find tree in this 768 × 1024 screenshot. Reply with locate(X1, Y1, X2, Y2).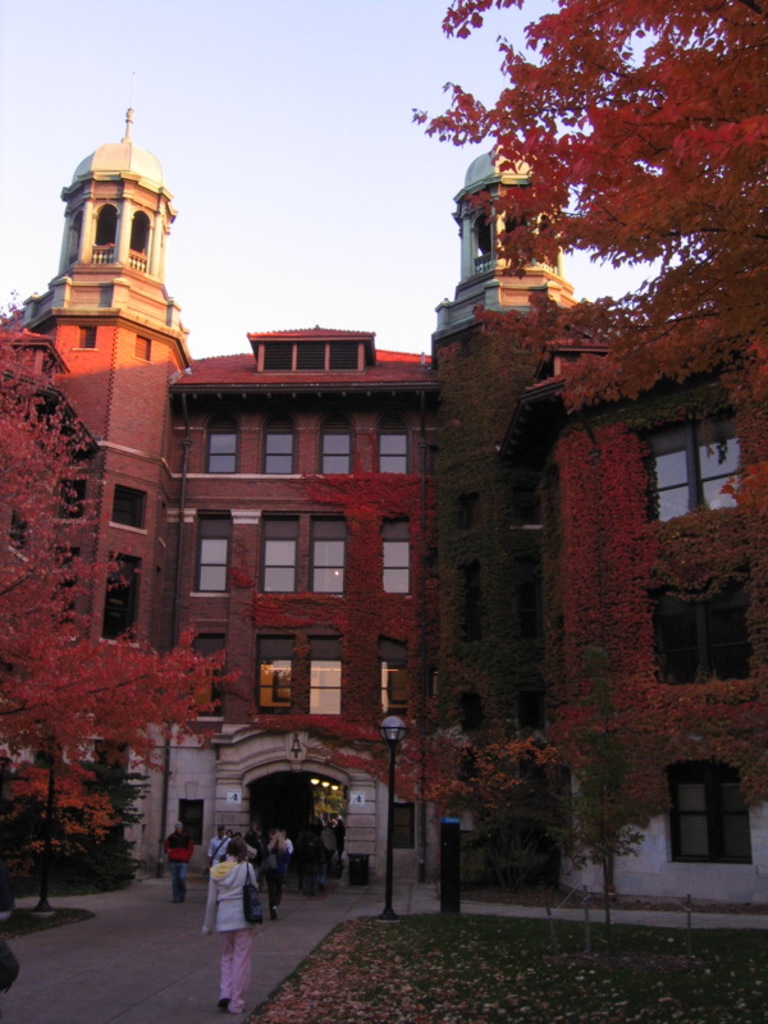
locate(503, 422, 767, 908).
